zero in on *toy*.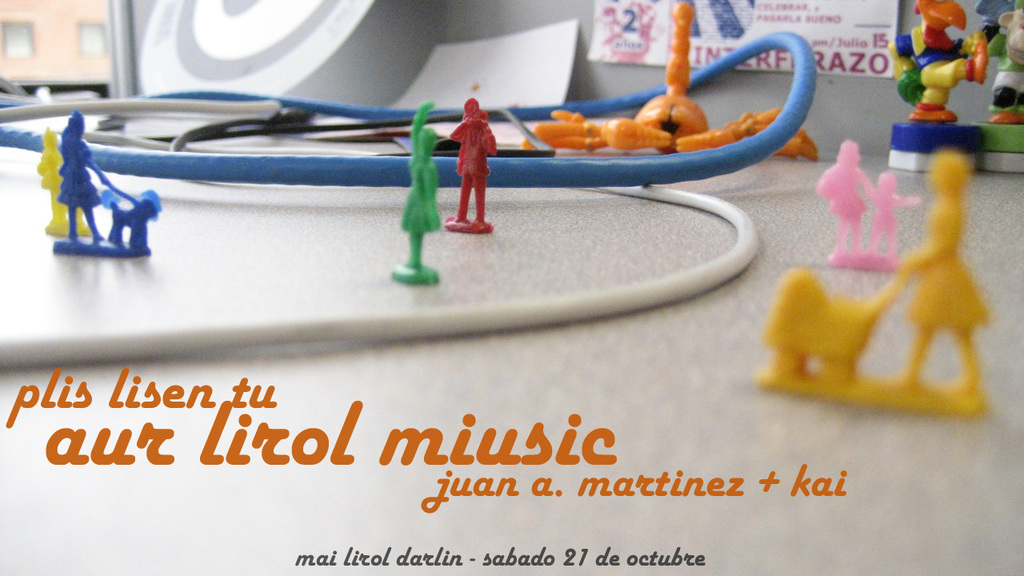
Zeroed in: select_region(758, 152, 994, 422).
